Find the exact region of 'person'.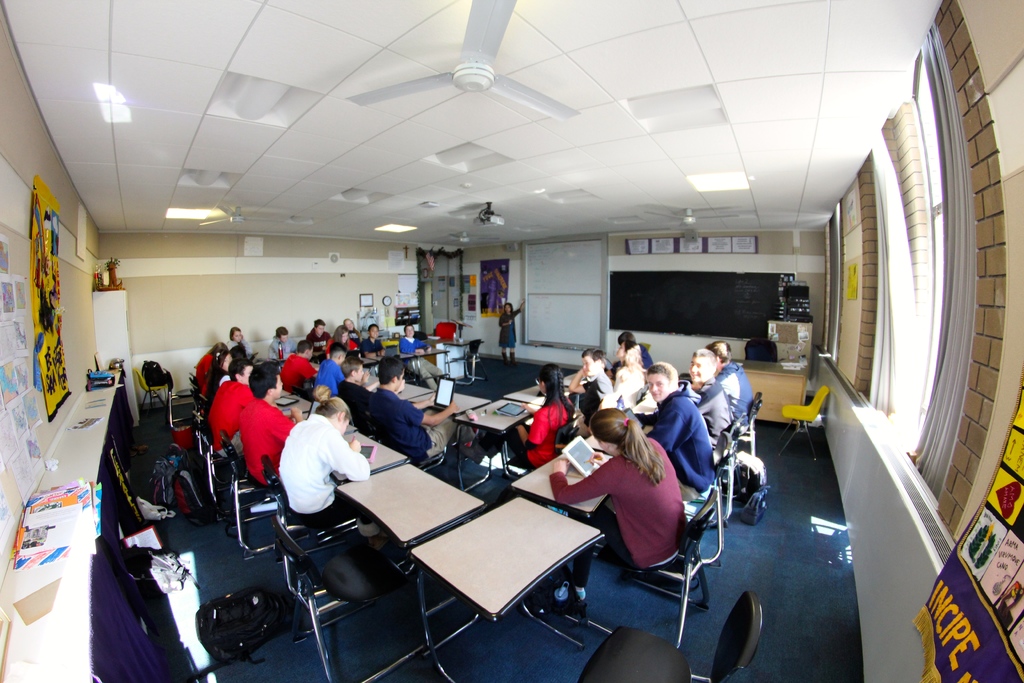
Exact region: [332, 325, 357, 344].
